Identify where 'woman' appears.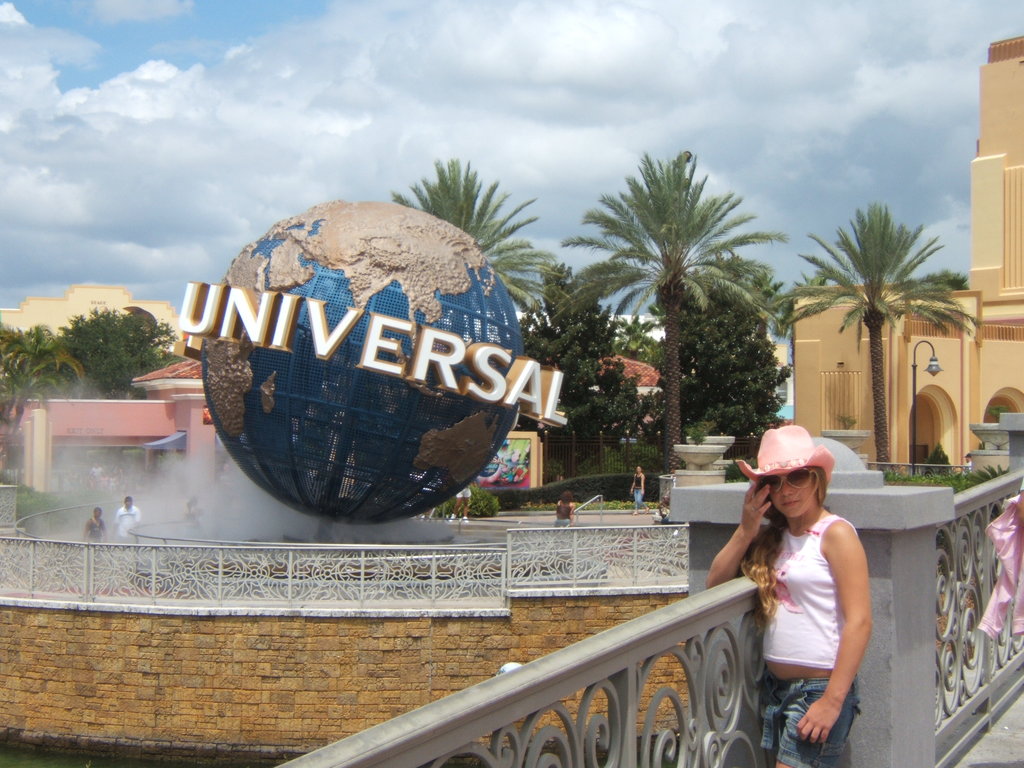
Appears at crop(630, 466, 646, 514).
